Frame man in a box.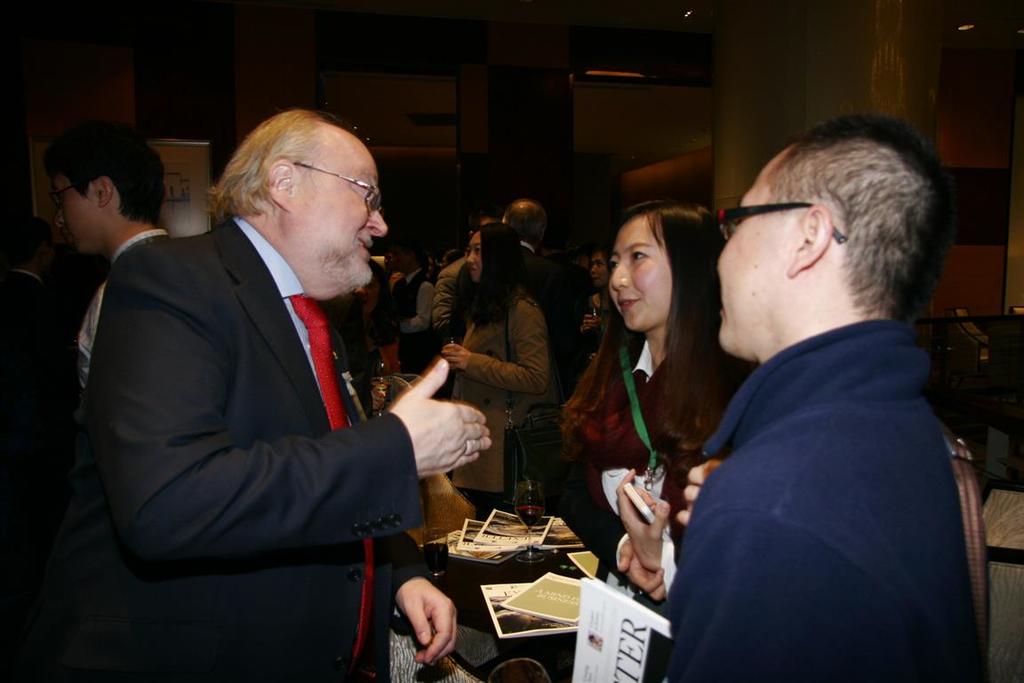
614:119:990:682.
